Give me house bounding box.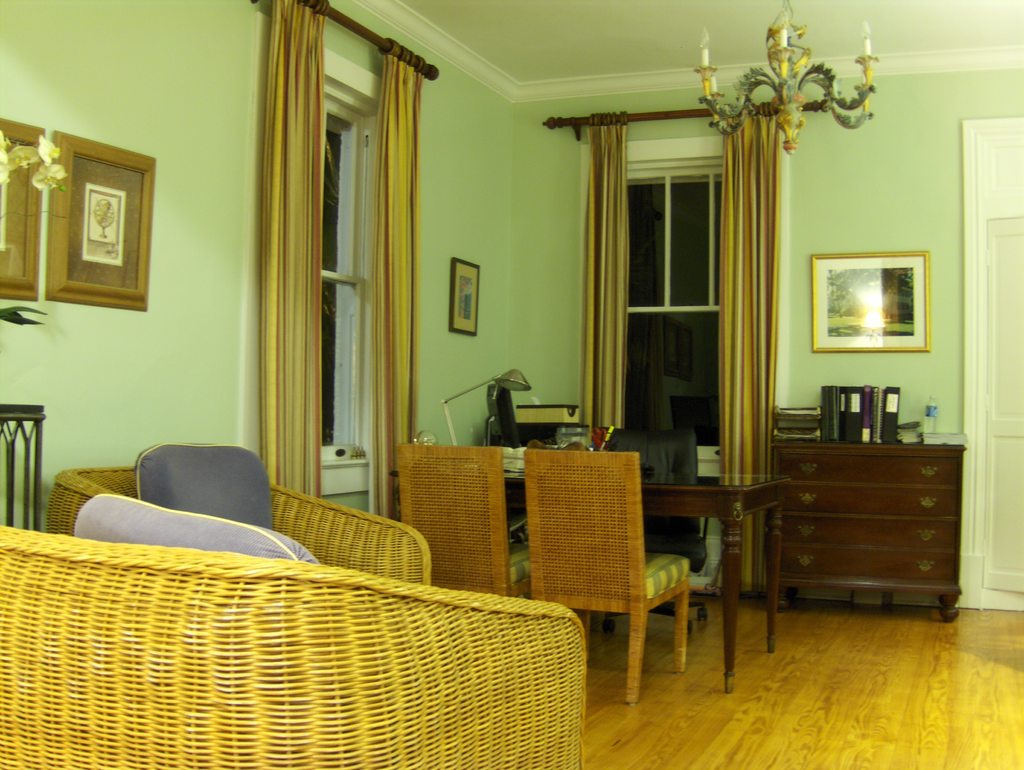
[0, 0, 1023, 644].
